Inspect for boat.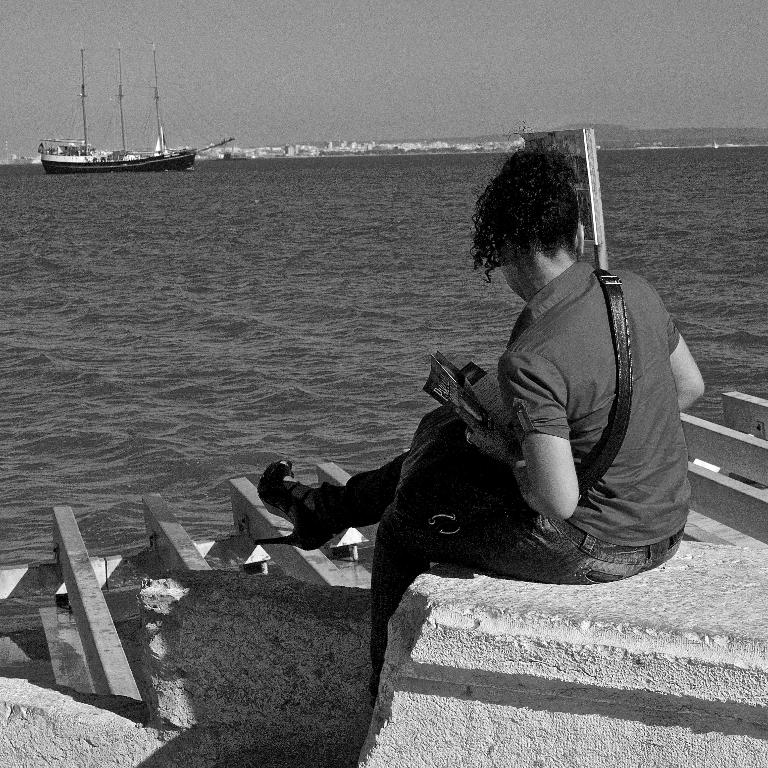
Inspection: 36:37:230:168.
